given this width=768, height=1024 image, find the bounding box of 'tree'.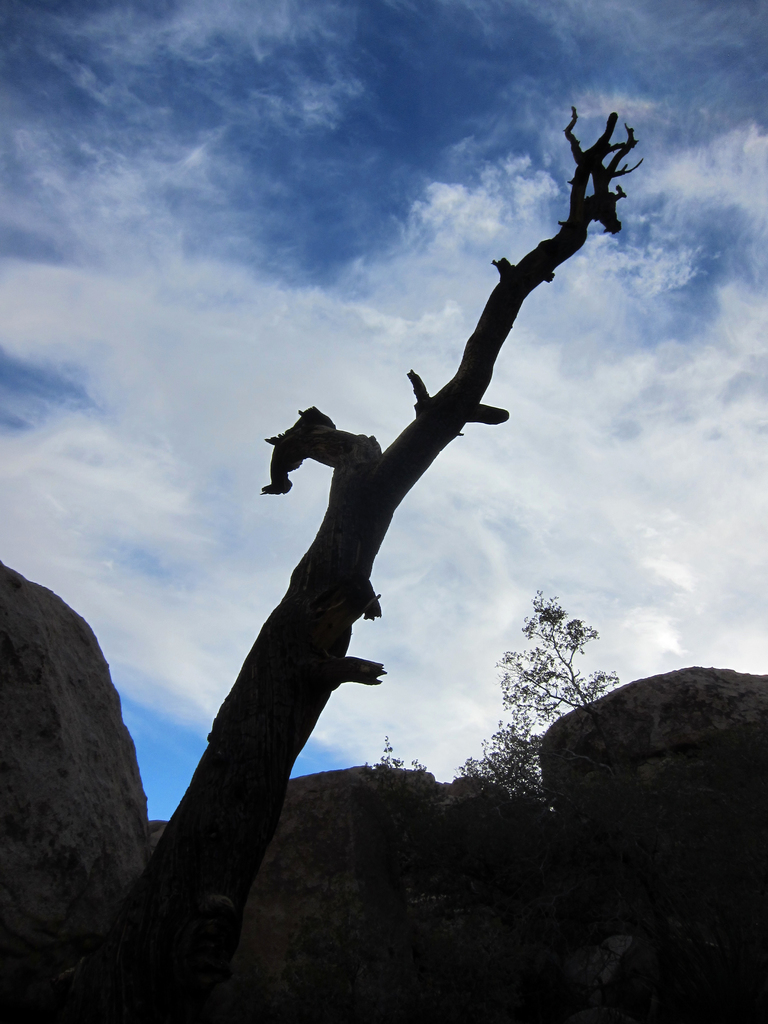
(x1=461, y1=589, x2=621, y2=803).
